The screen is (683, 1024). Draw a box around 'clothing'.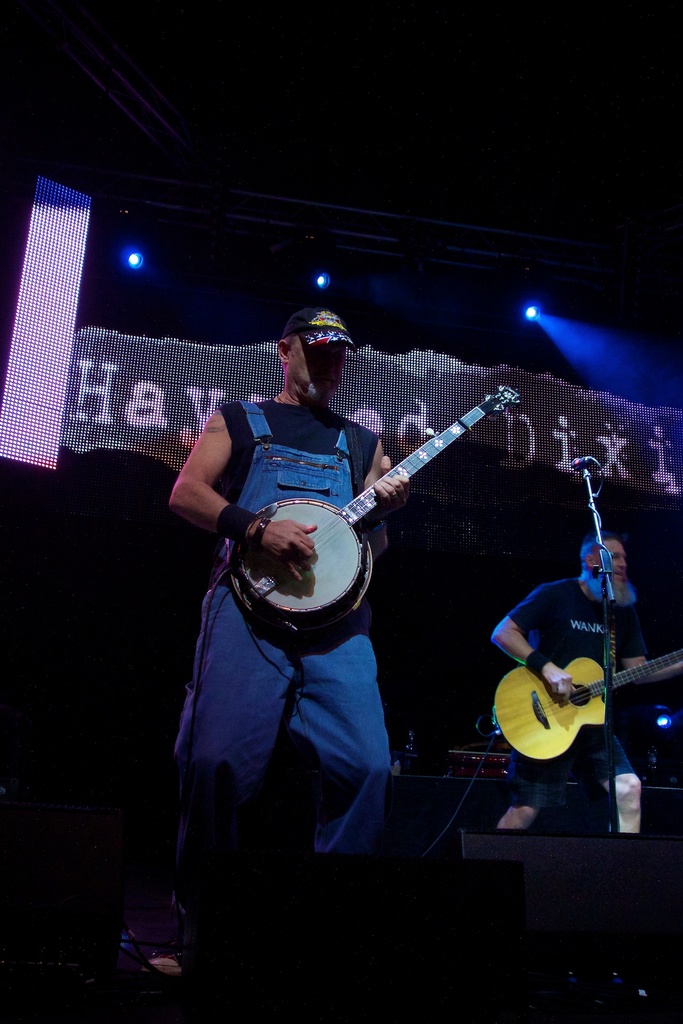
[500, 579, 672, 824].
